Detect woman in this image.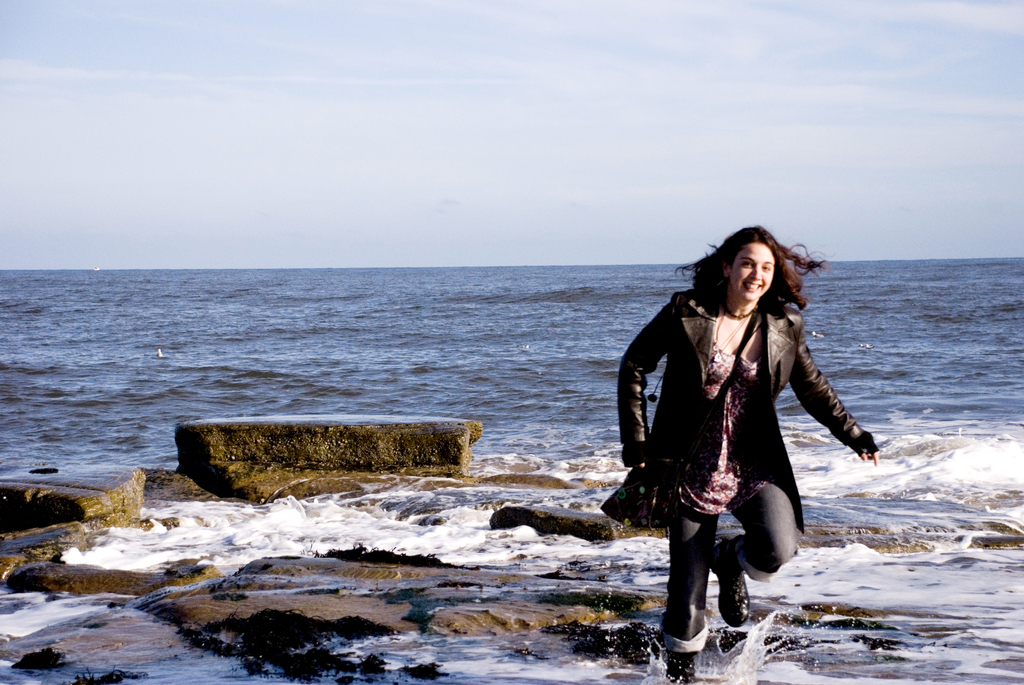
Detection: (left=614, top=224, right=858, bottom=636).
